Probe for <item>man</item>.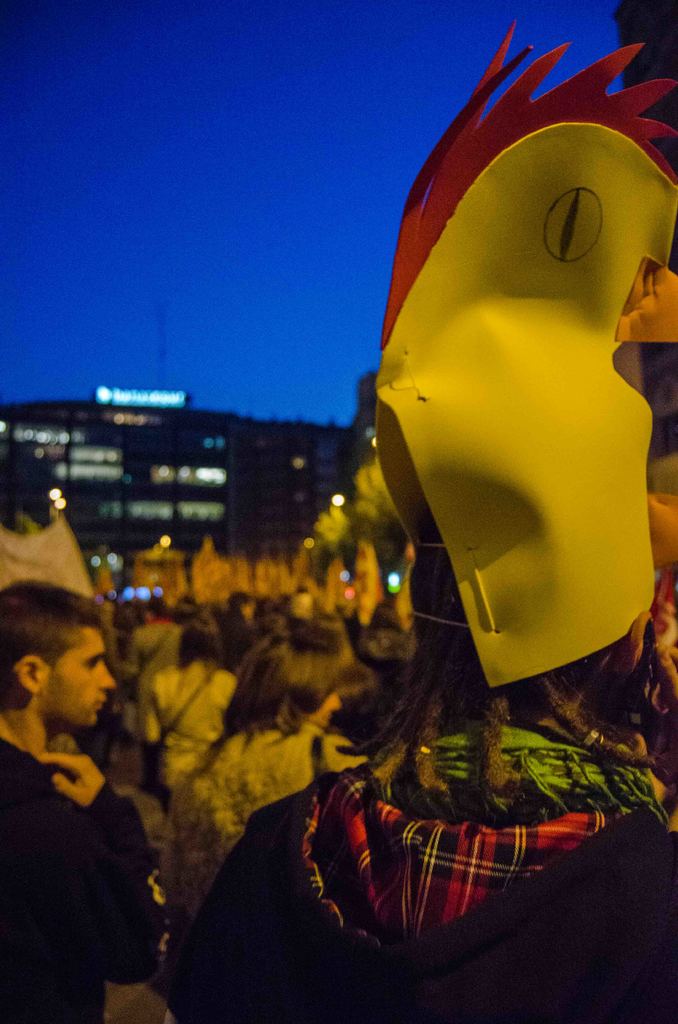
Probe result: bbox=[0, 578, 169, 1023].
